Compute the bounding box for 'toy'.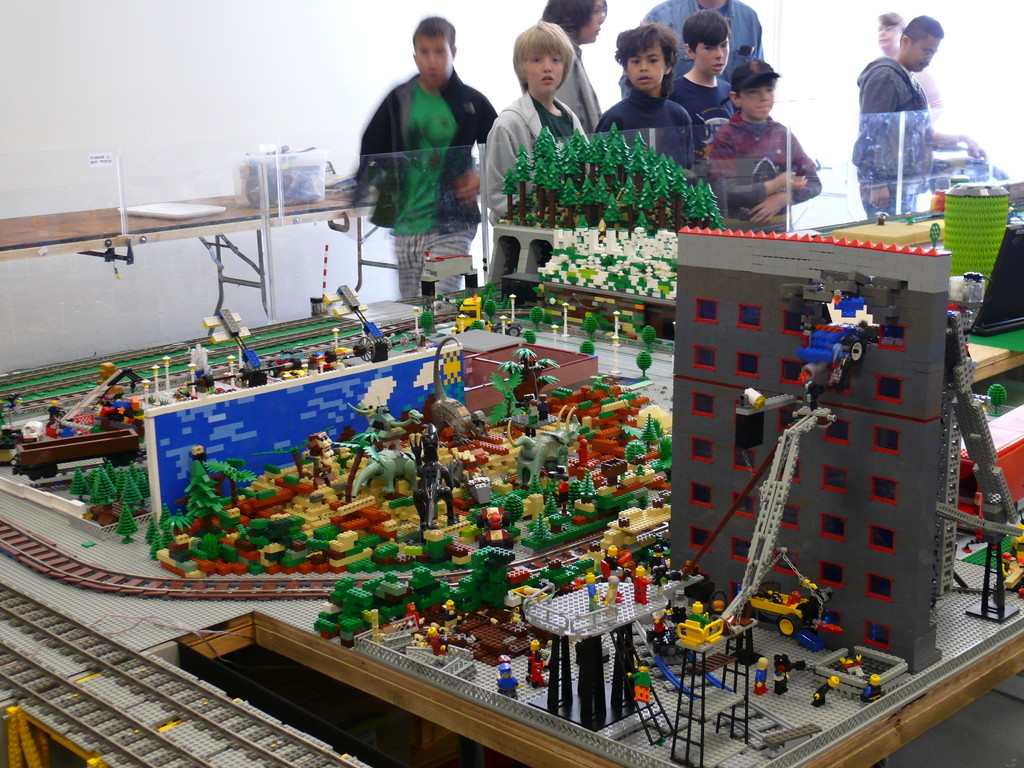
rect(769, 657, 788, 695).
